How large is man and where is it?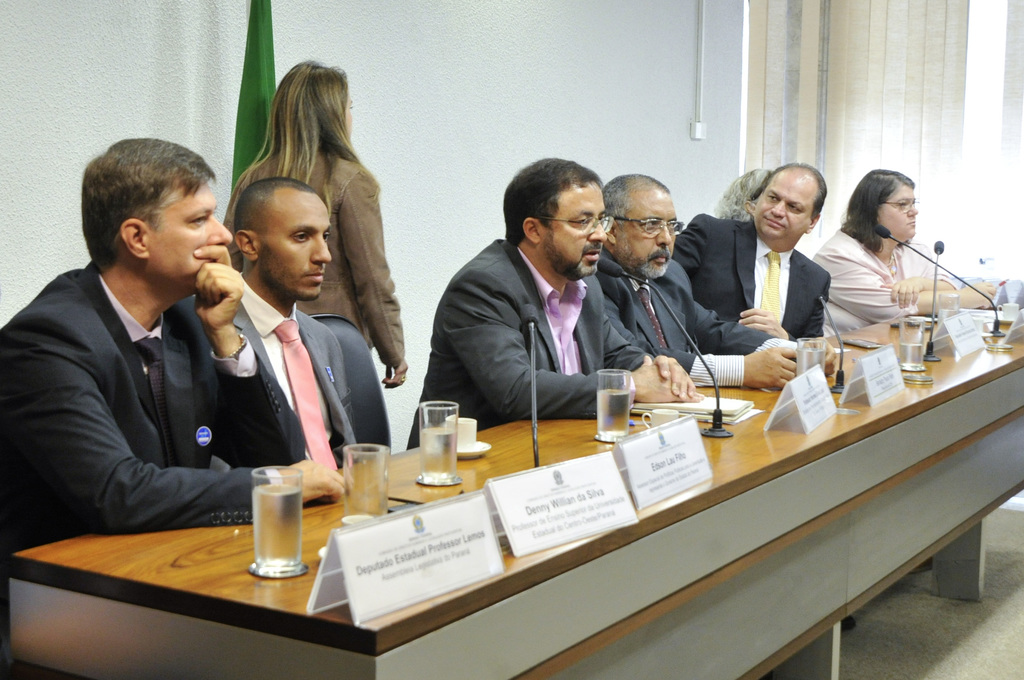
Bounding box: Rect(235, 177, 395, 468).
